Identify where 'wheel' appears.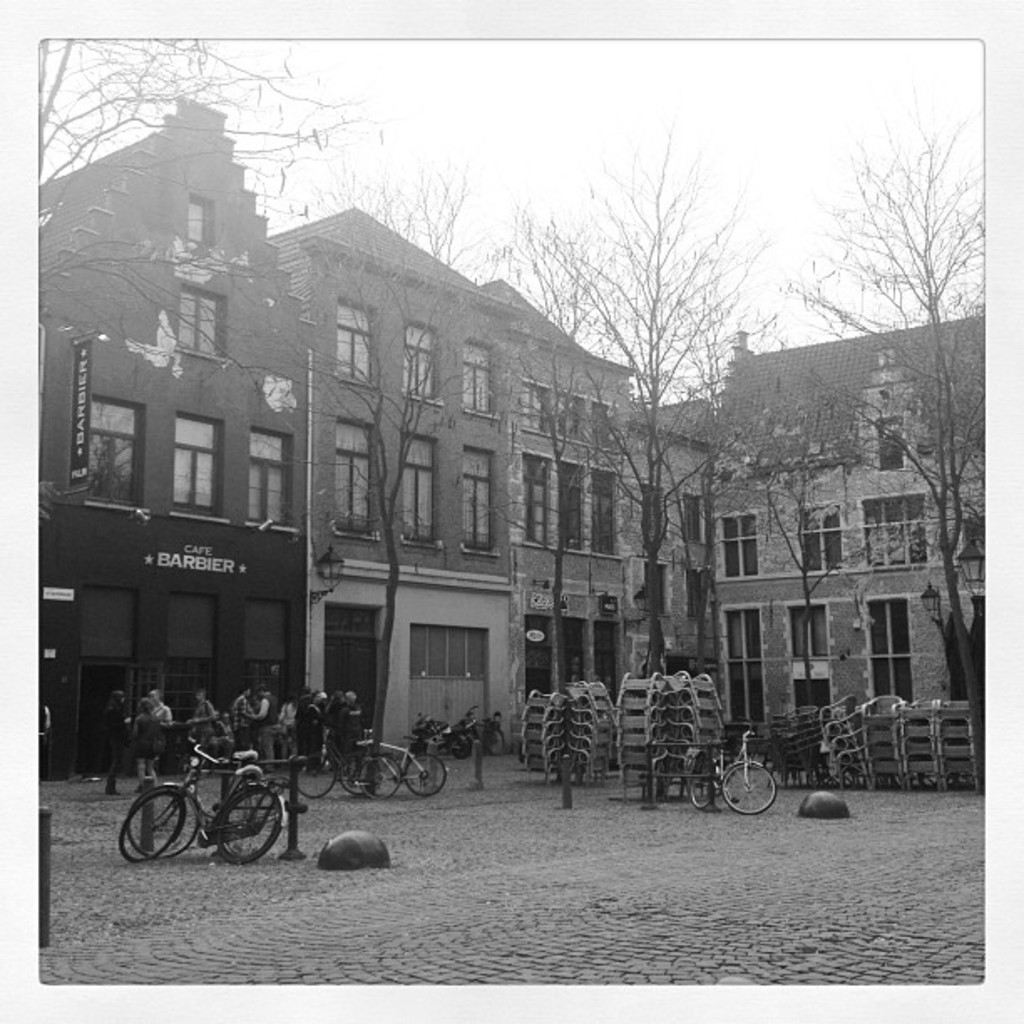
Appears at {"x1": 350, "y1": 746, "x2": 408, "y2": 803}.
